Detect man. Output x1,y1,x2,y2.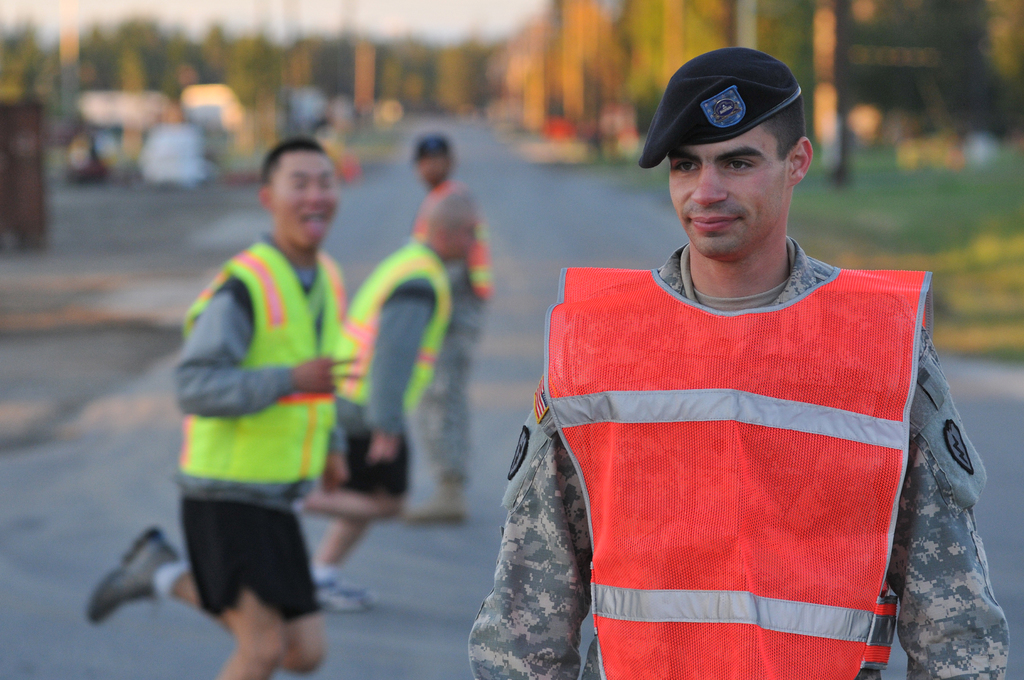
81,140,364,679.
